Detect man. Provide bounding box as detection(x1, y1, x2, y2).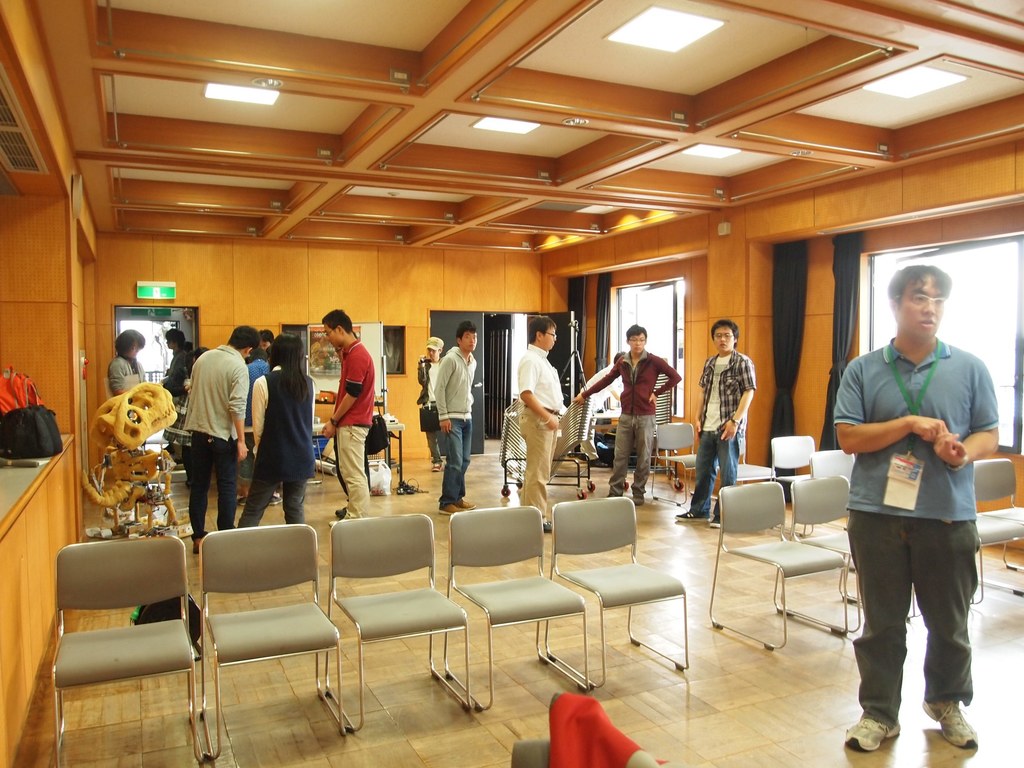
detection(436, 324, 480, 515).
